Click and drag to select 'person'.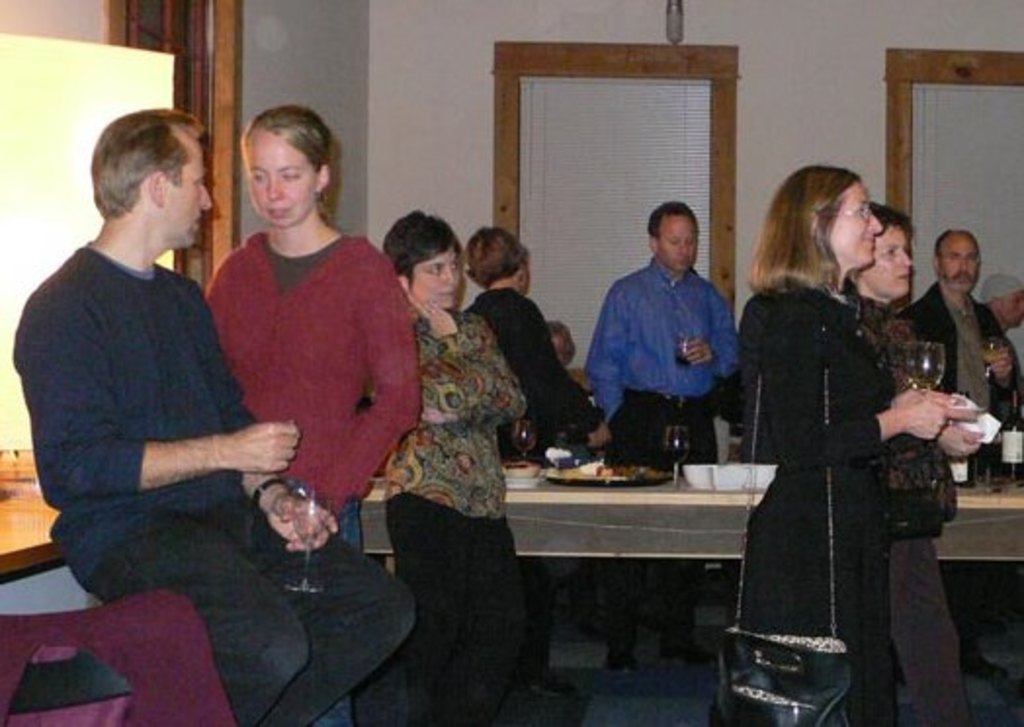
Selection: {"left": 463, "top": 229, "right": 616, "bottom": 457}.
